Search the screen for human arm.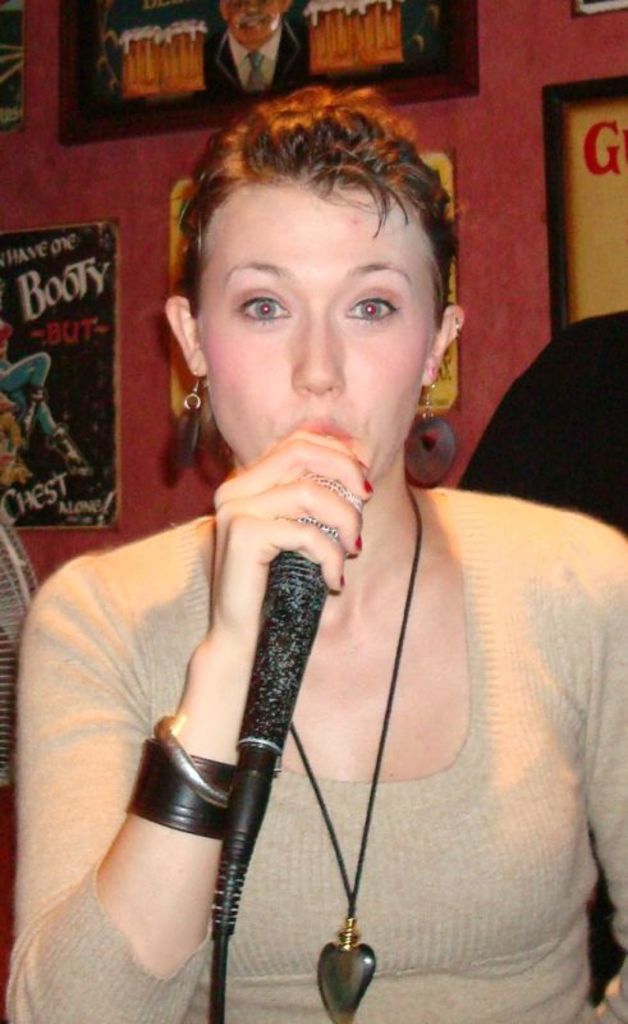
Found at 578, 538, 627, 1023.
